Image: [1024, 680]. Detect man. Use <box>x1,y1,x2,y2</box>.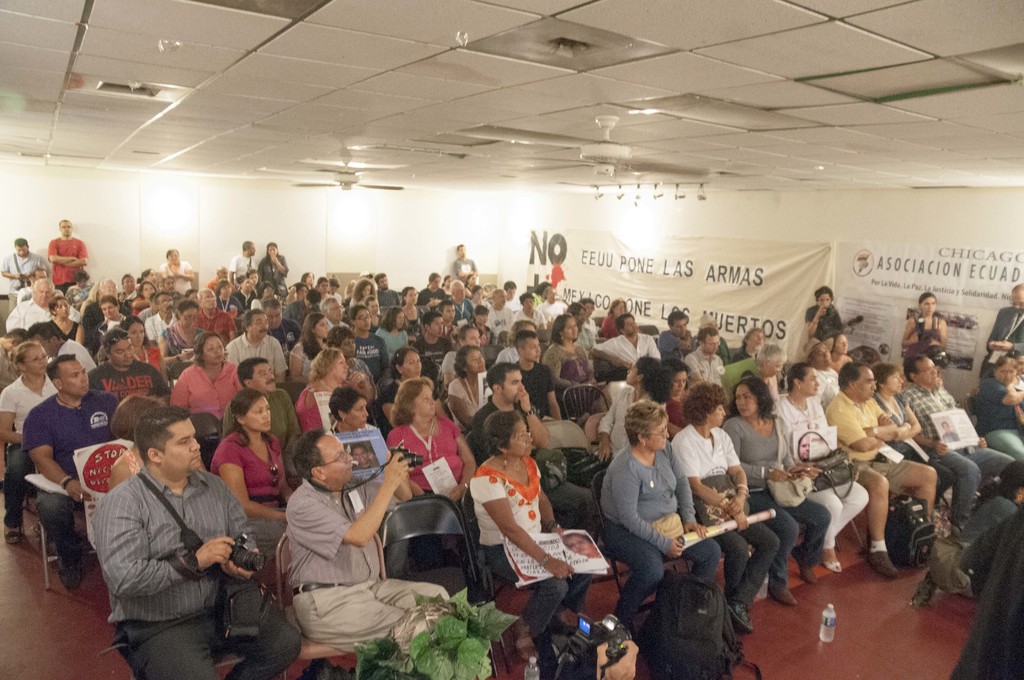
<box>145,293,173,349</box>.
